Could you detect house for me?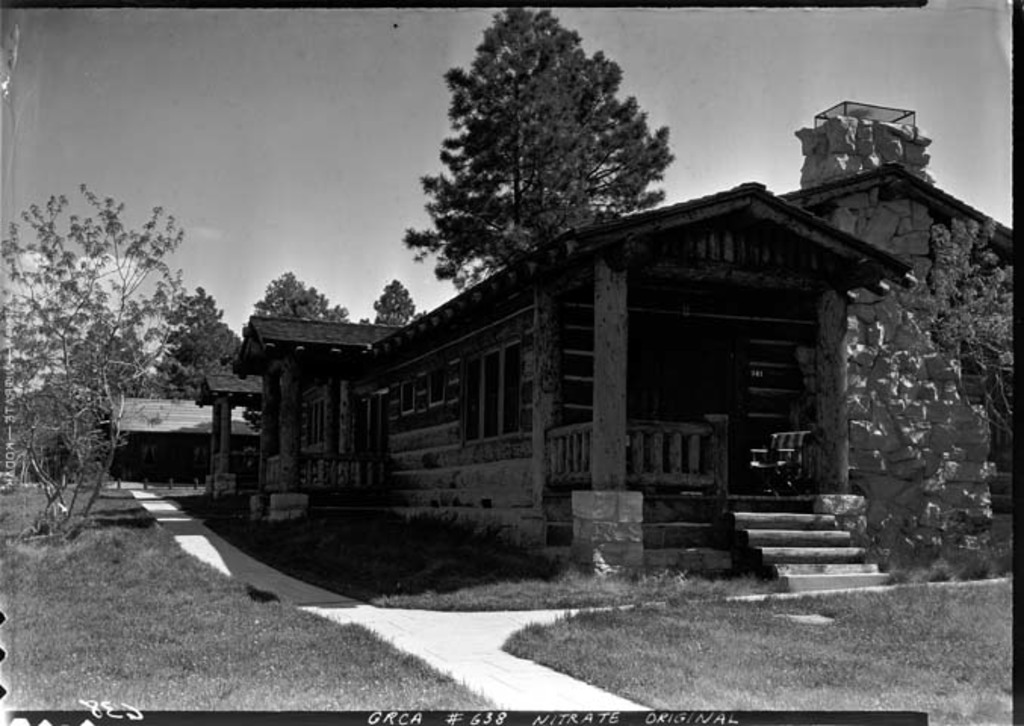
Detection result: pyautogui.locateOnScreen(227, 177, 914, 591).
